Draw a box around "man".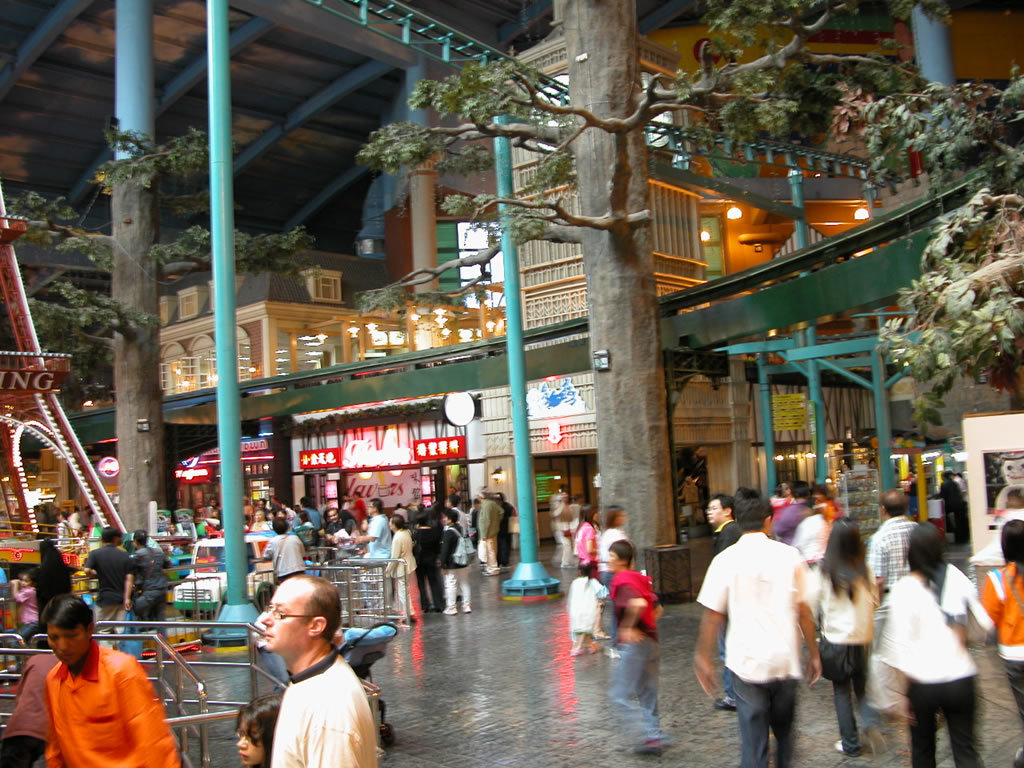
266:571:378:767.
